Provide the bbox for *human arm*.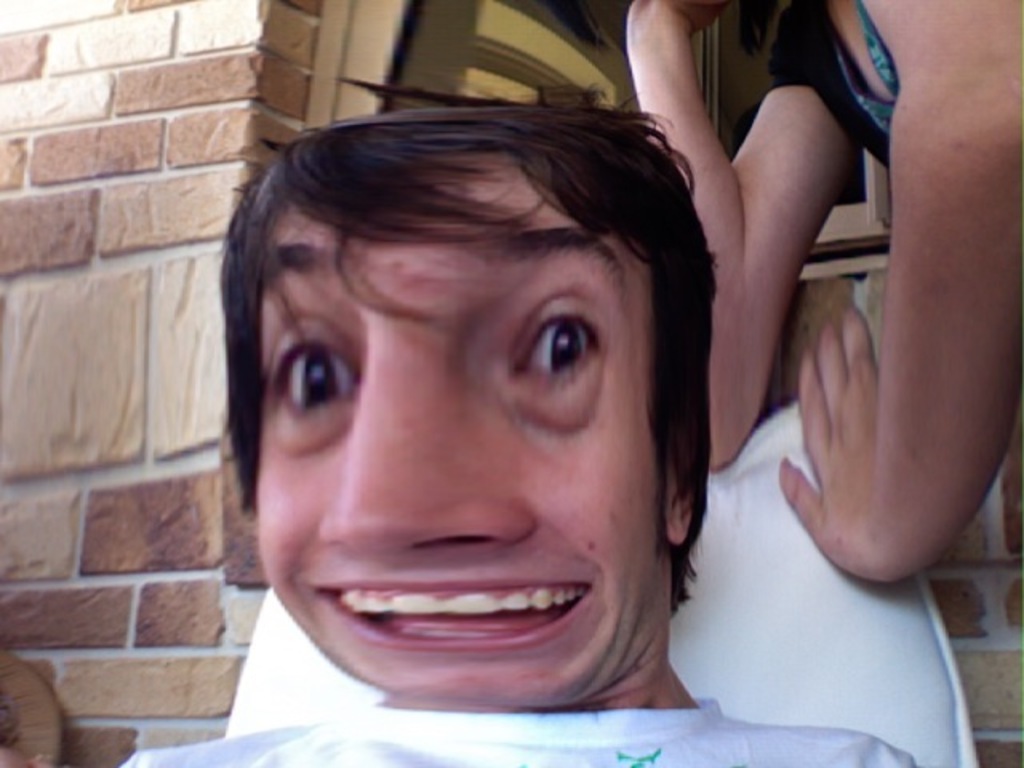
box(614, 0, 864, 478).
